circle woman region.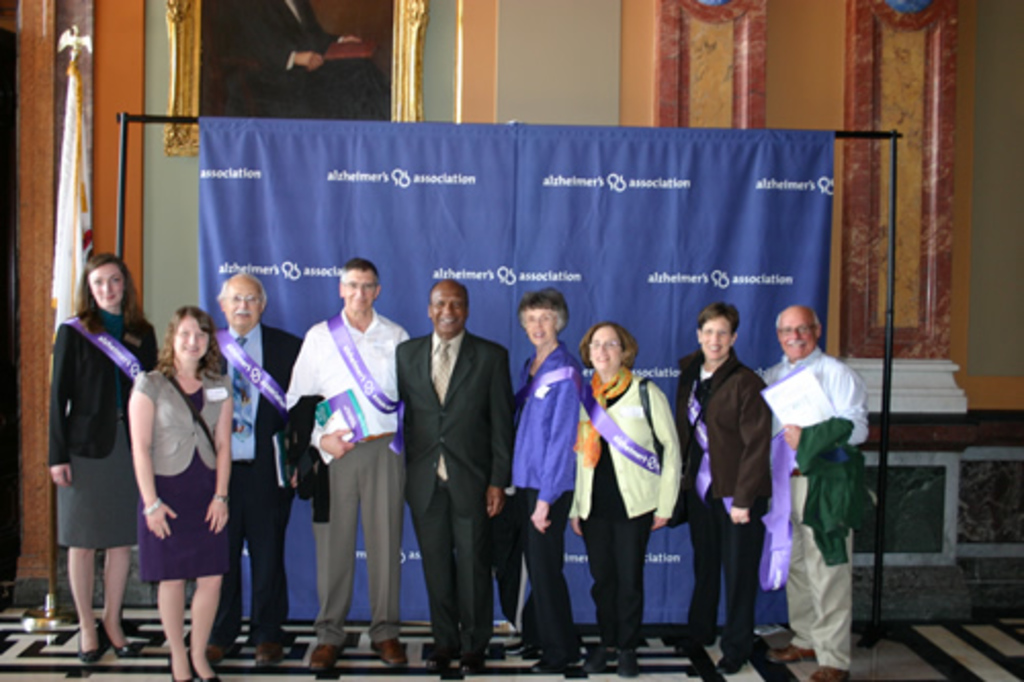
Region: box=[121, 305, 238, 680].
